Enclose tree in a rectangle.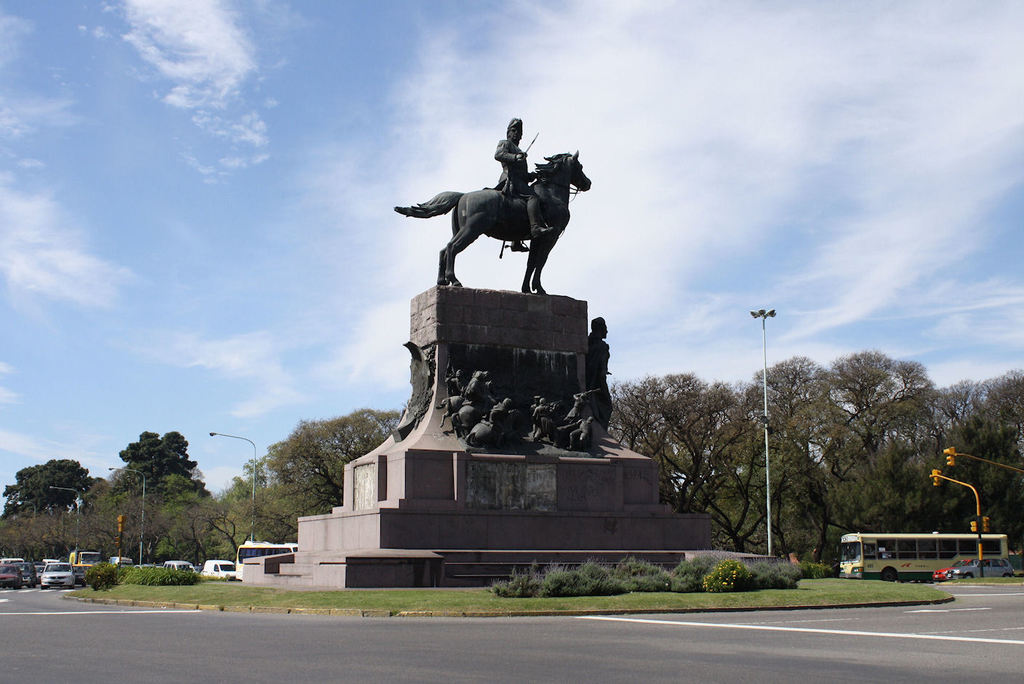
(806, 351, 932, 485).
